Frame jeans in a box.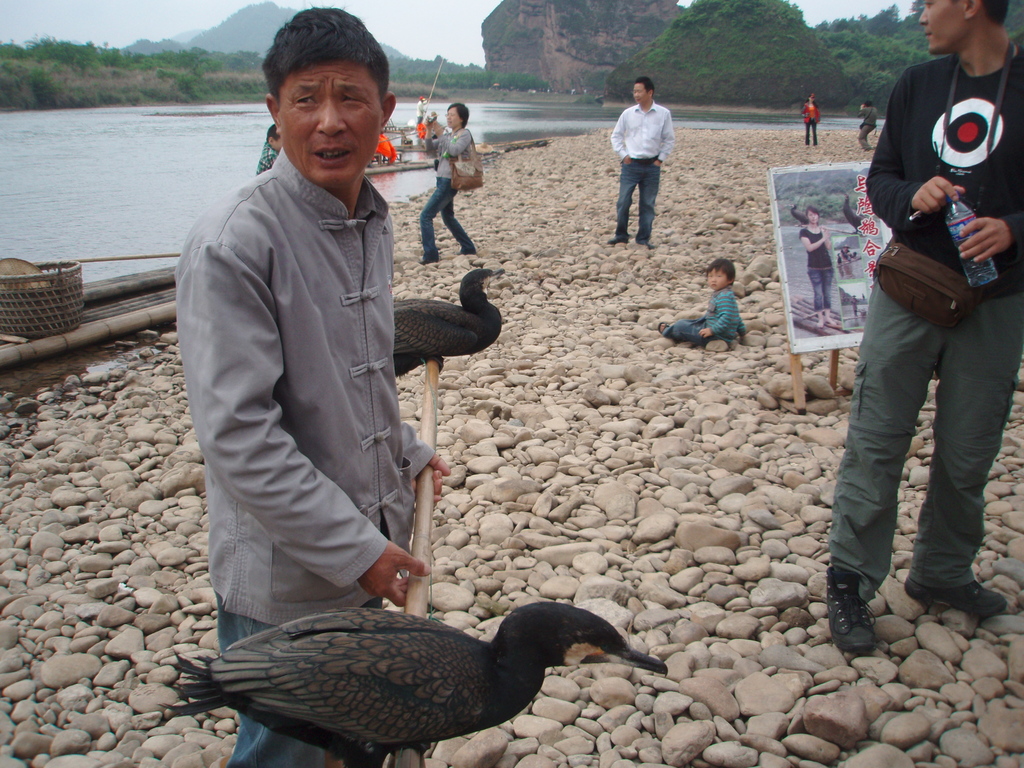
rect(614, 161, 660, 242).
